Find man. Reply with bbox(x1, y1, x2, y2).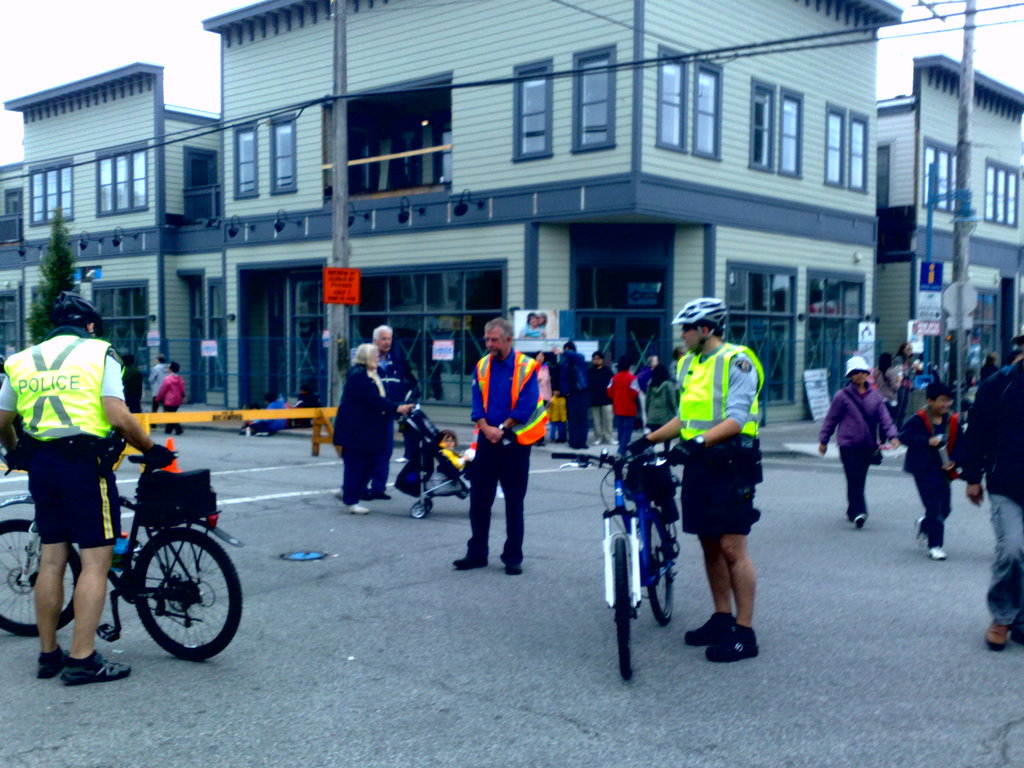
bbox(607, 365, 643, 450).
